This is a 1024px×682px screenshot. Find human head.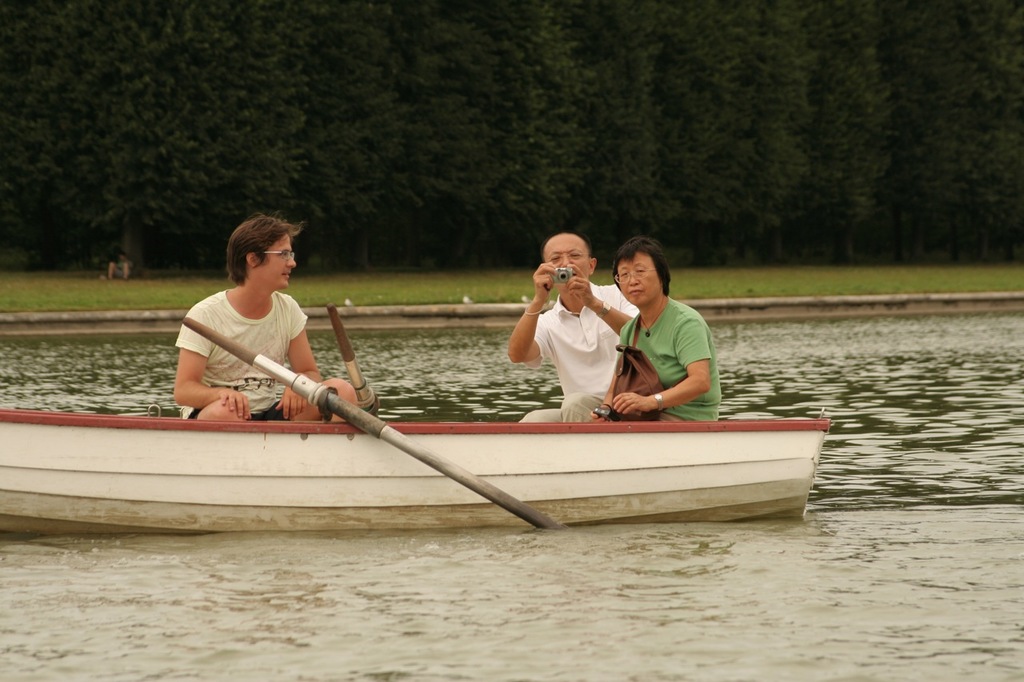
Bounding box: bbox=[536, 230, 598, 310].
